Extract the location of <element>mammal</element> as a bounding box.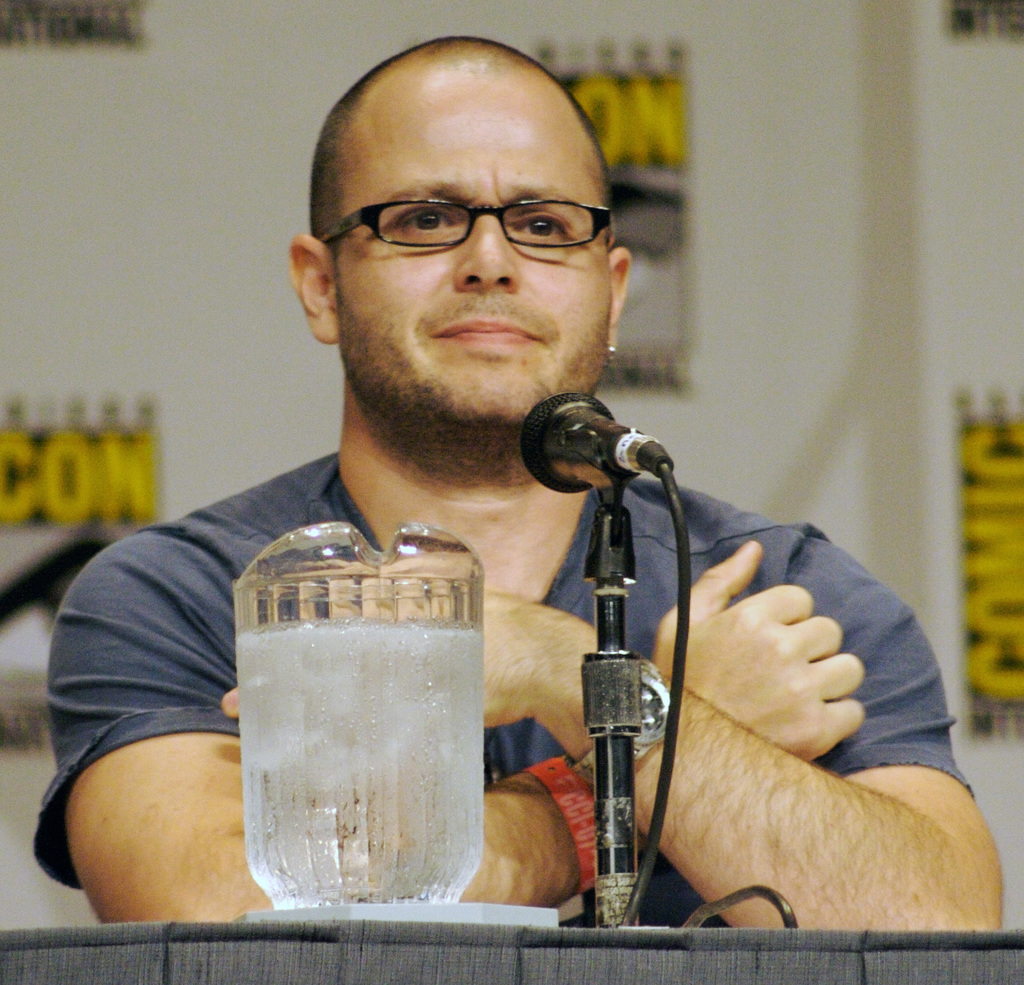
locate(44, 124, 979, 969).
